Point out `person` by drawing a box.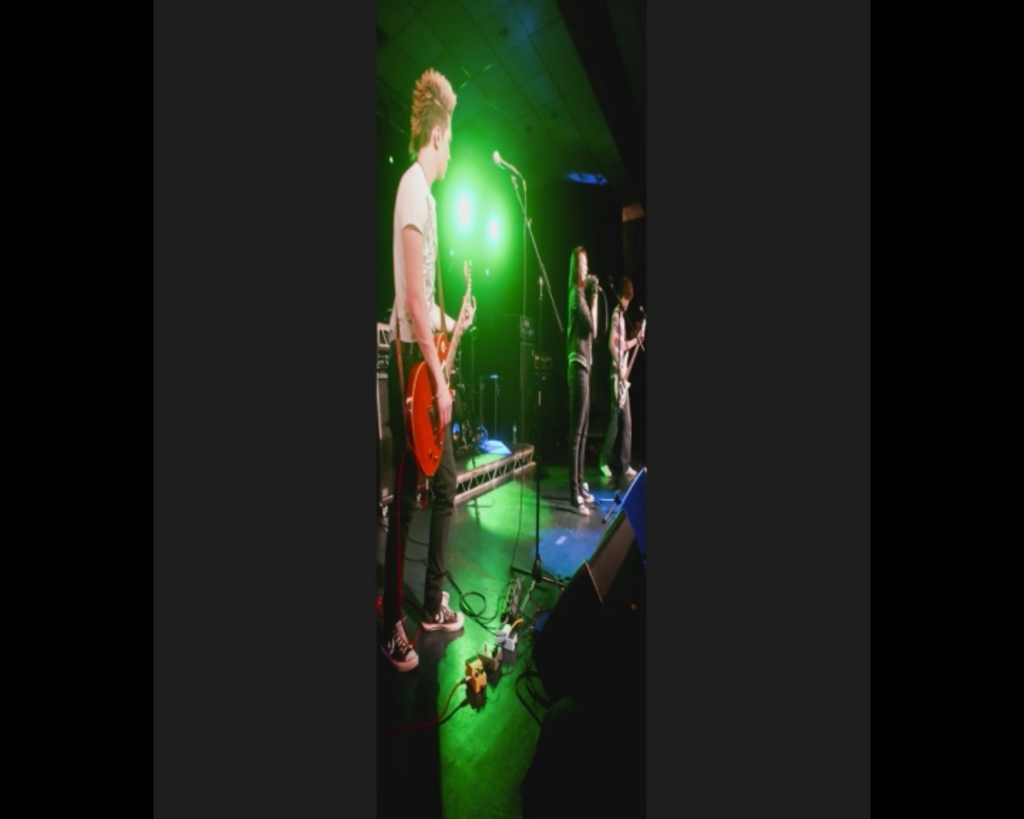
box=[602, 280, 649, 479].
